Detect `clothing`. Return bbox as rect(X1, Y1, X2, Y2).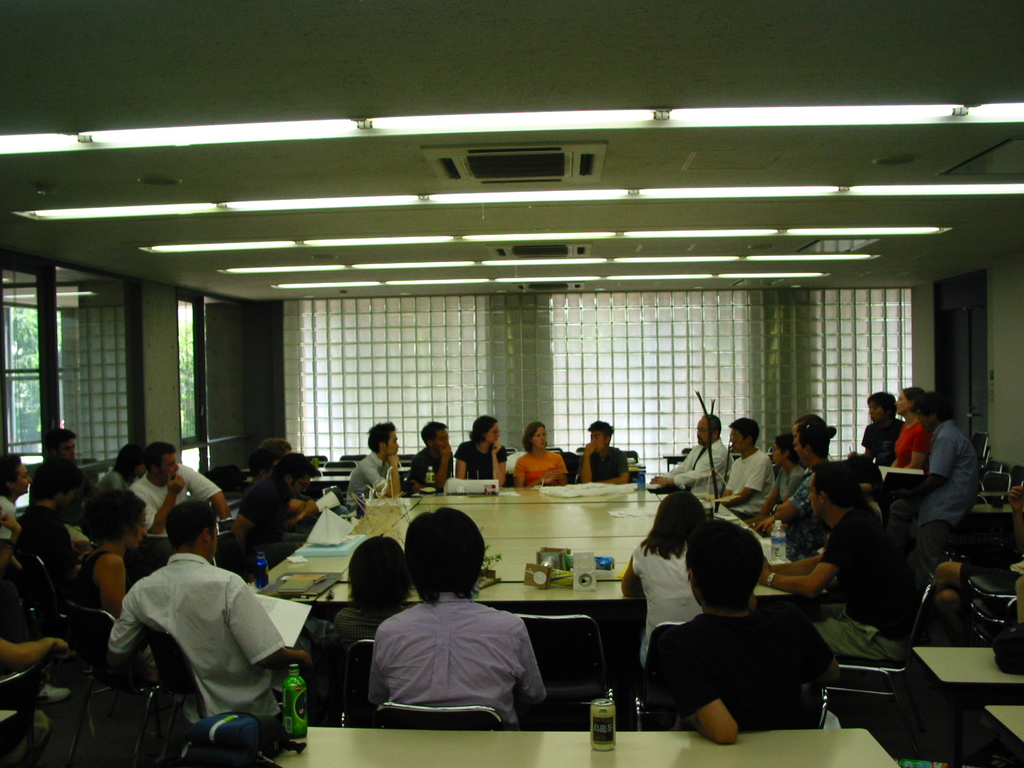
rect(863, 409, 904, 466).
